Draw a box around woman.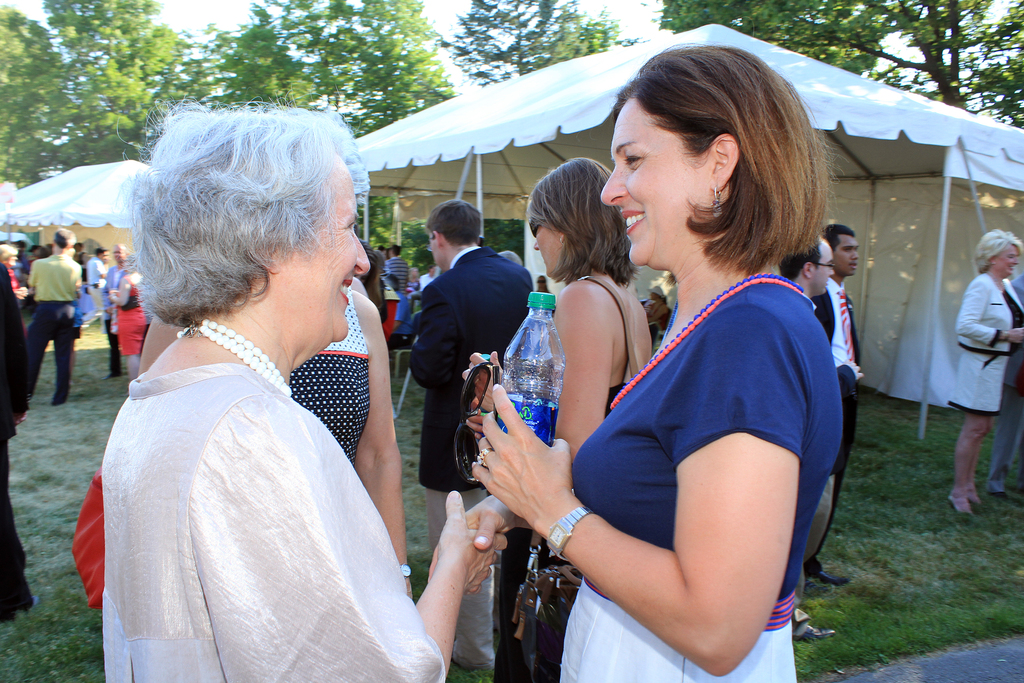
Rect(58, 111, 445, 682).
